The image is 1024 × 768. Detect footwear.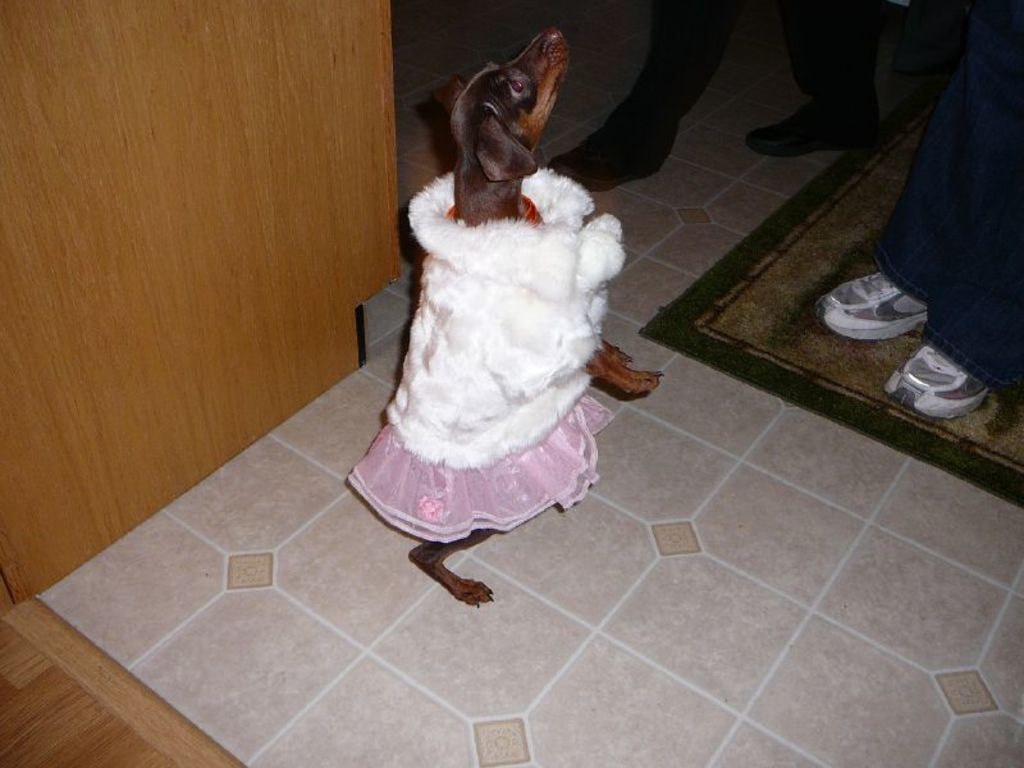
Detection: bbox=(900, 332, 1004, 425).
